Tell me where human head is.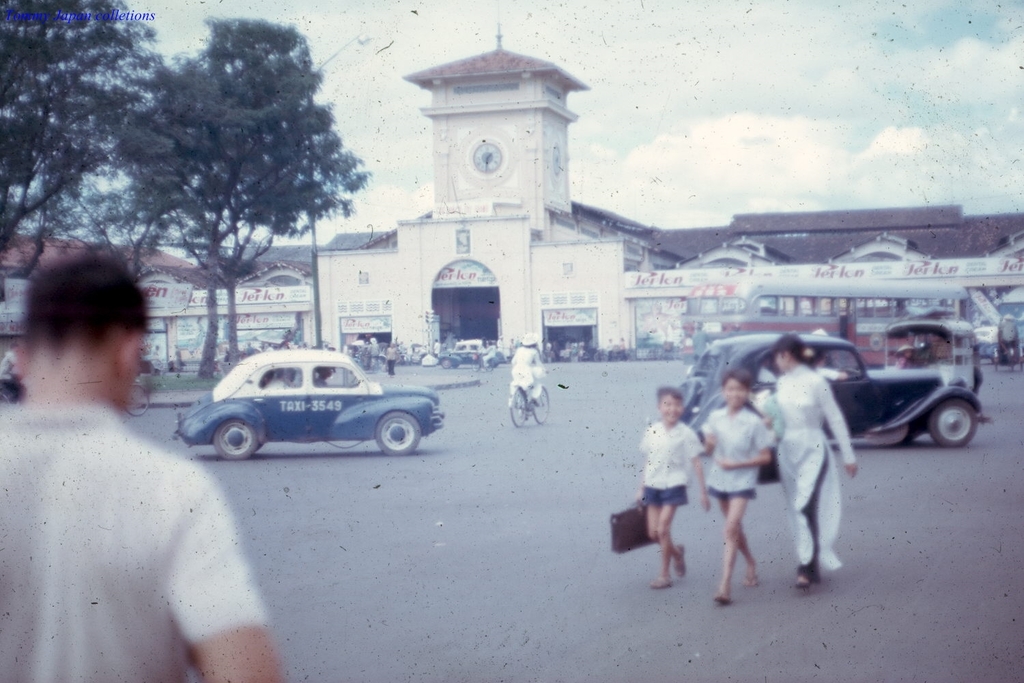
human head is at (left=999, top=311, right=1017, bottom=322).
